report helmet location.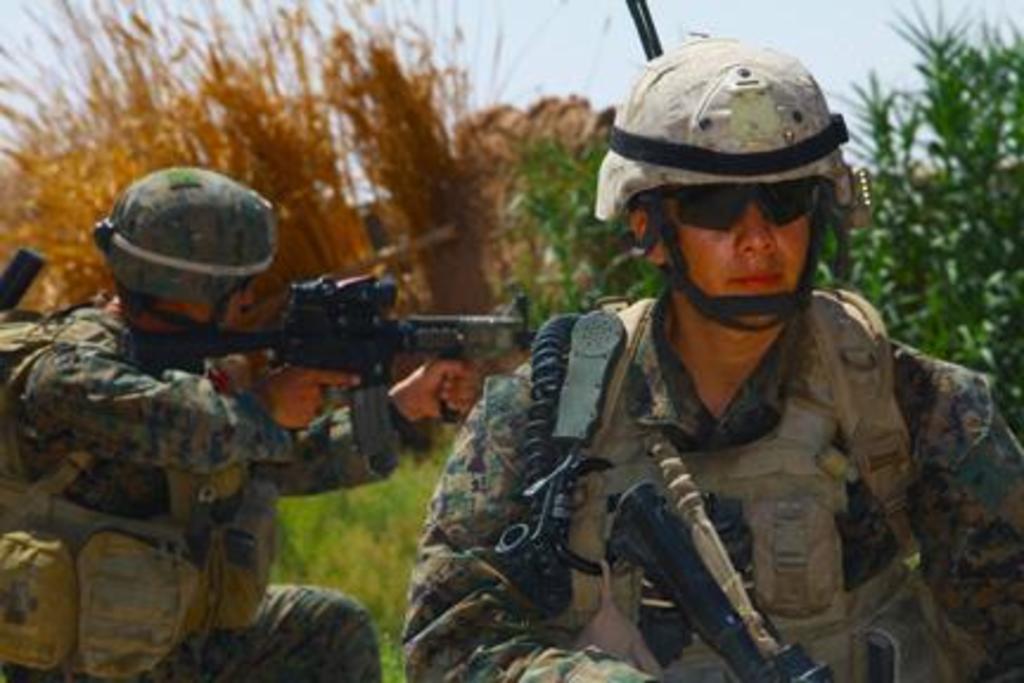
Report: {"x1": 604, "y1": 45, "x2": 879, "y2": 351}.
